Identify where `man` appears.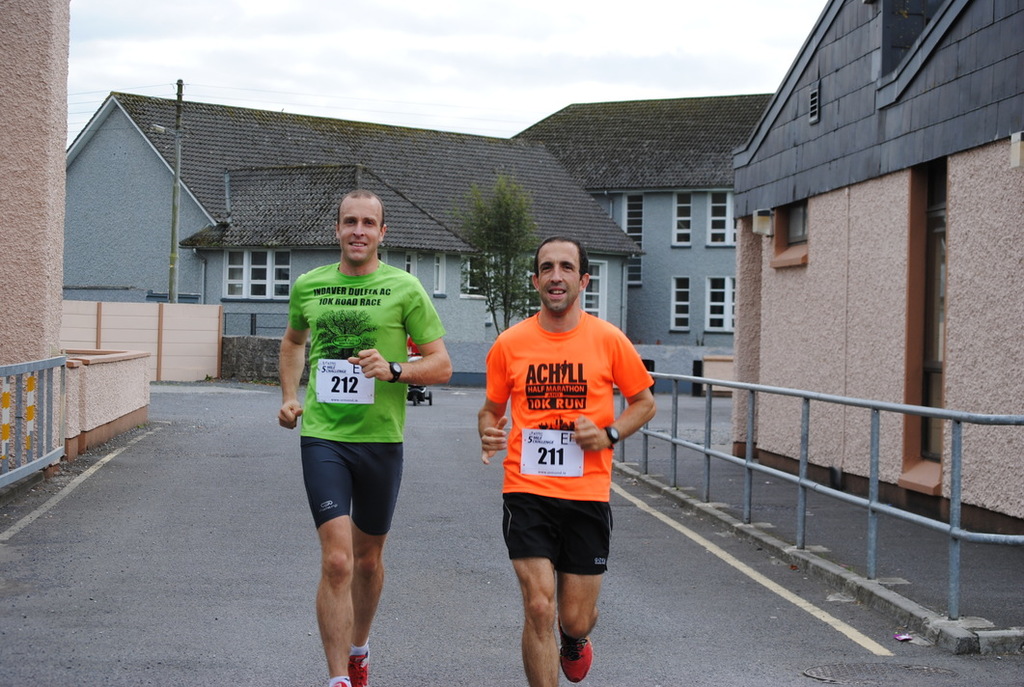
Appears at 472, 242, 651, 671.
